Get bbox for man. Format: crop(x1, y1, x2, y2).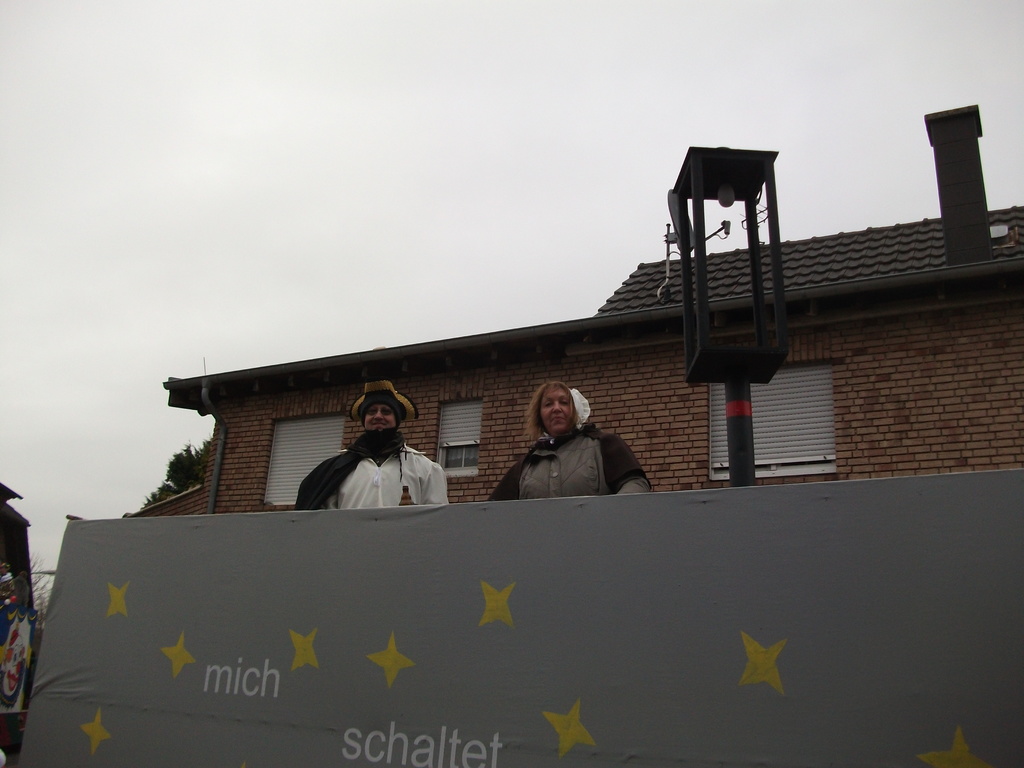
crop(297, 406, 451, 524).
